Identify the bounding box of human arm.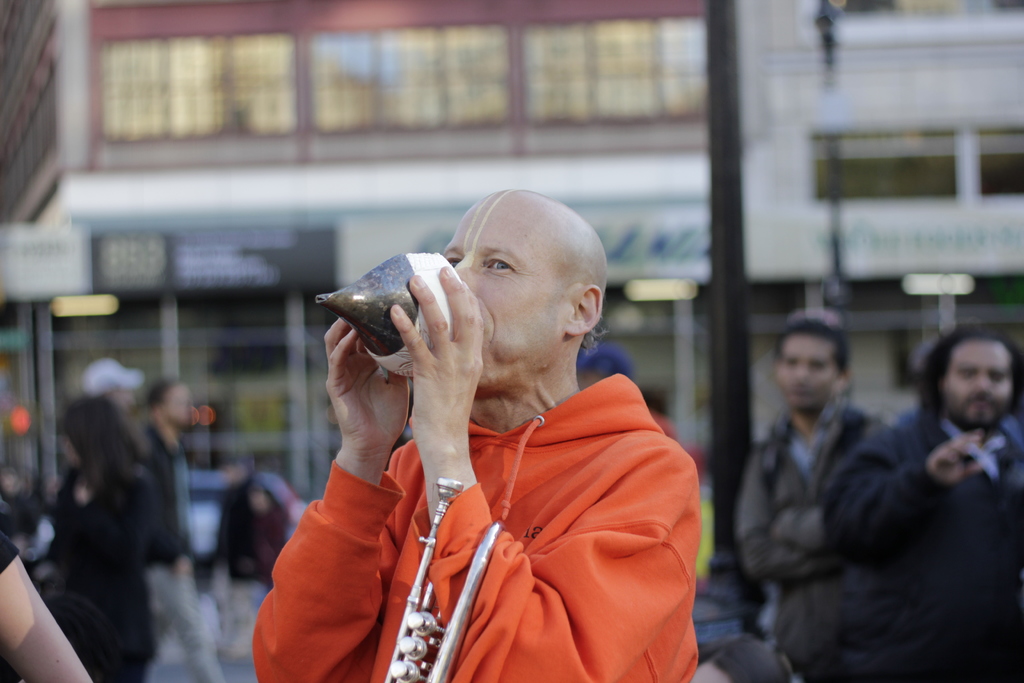
box=[250, 317, 379, 682].
